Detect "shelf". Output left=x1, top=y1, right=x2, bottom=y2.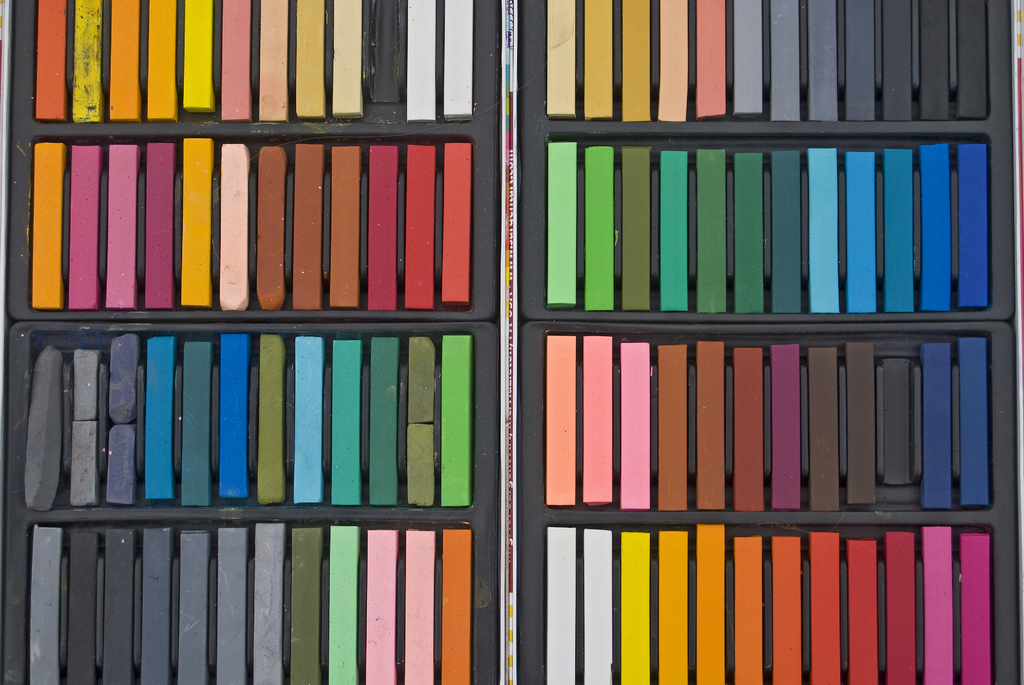
left=17, top=0, right=494, bottom=132.
